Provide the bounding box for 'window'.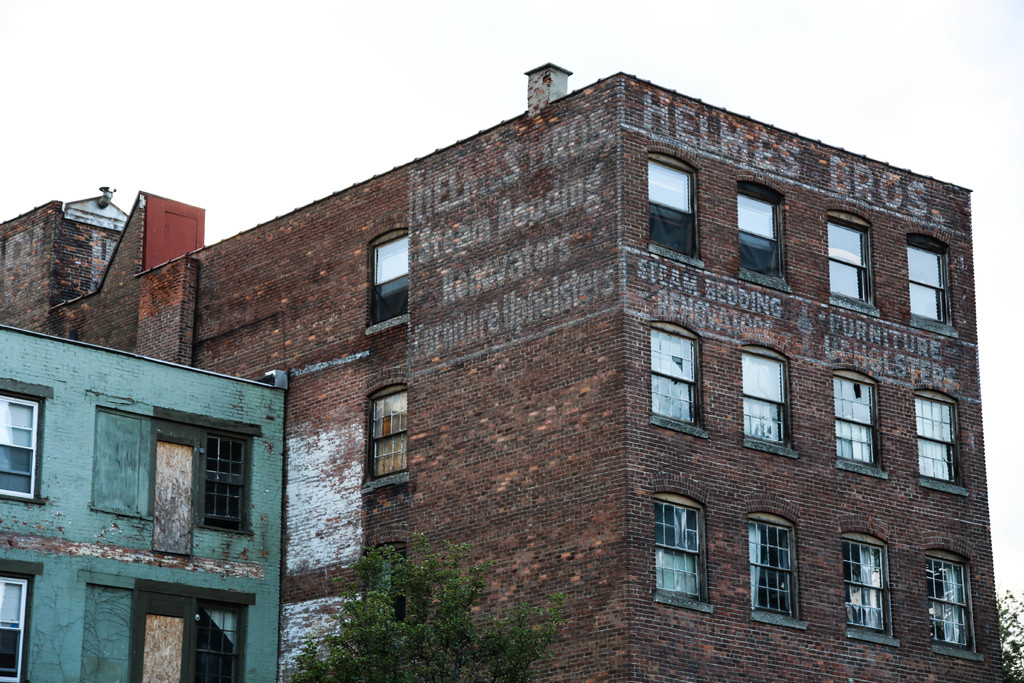
{"left": 745, "top": 513, "right": 803, "bottom": 625}.
